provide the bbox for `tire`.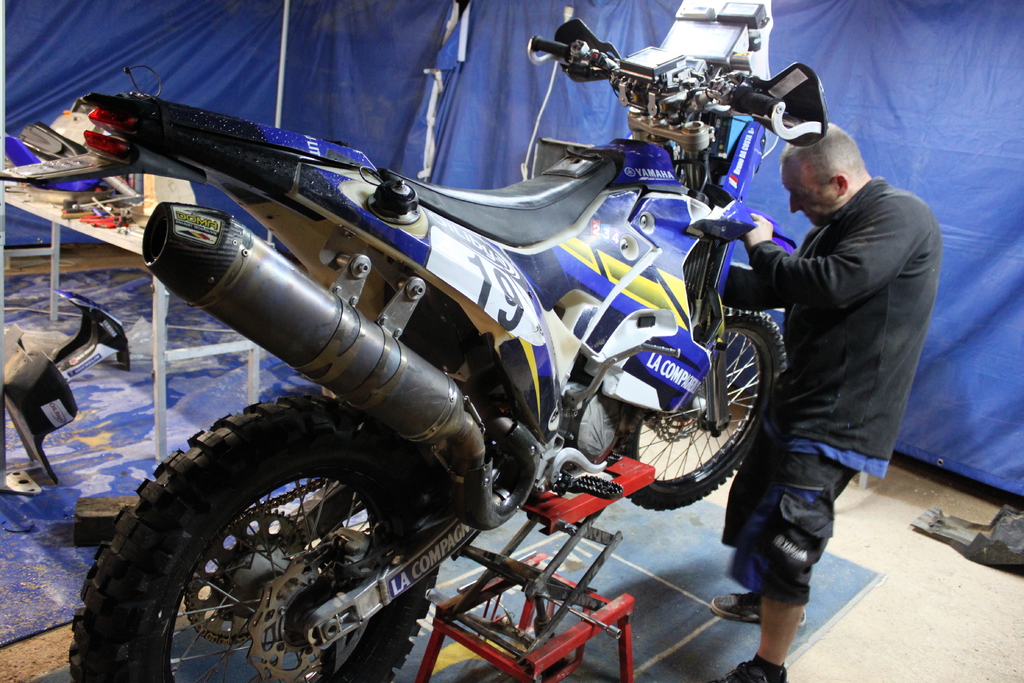
<box>107,396,442,676</box>.
